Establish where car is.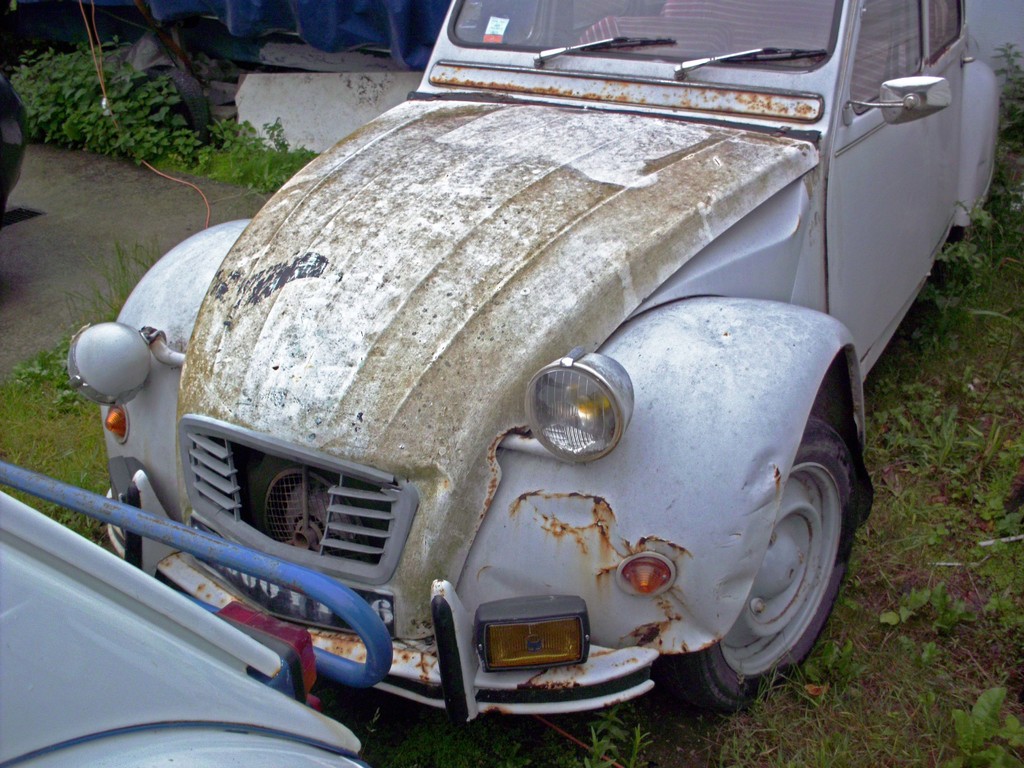
Established at BBox(0, 458, 392, 767).
